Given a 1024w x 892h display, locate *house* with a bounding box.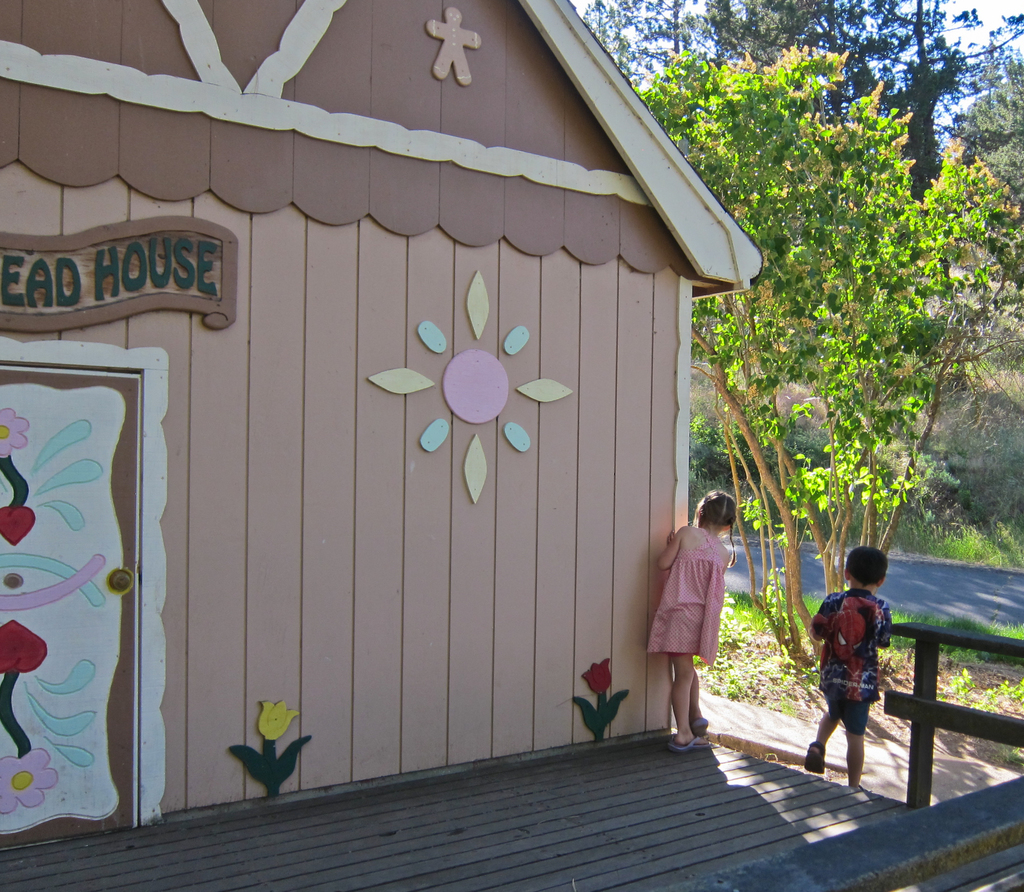
Located: crop(0, 0, 765, 861).
